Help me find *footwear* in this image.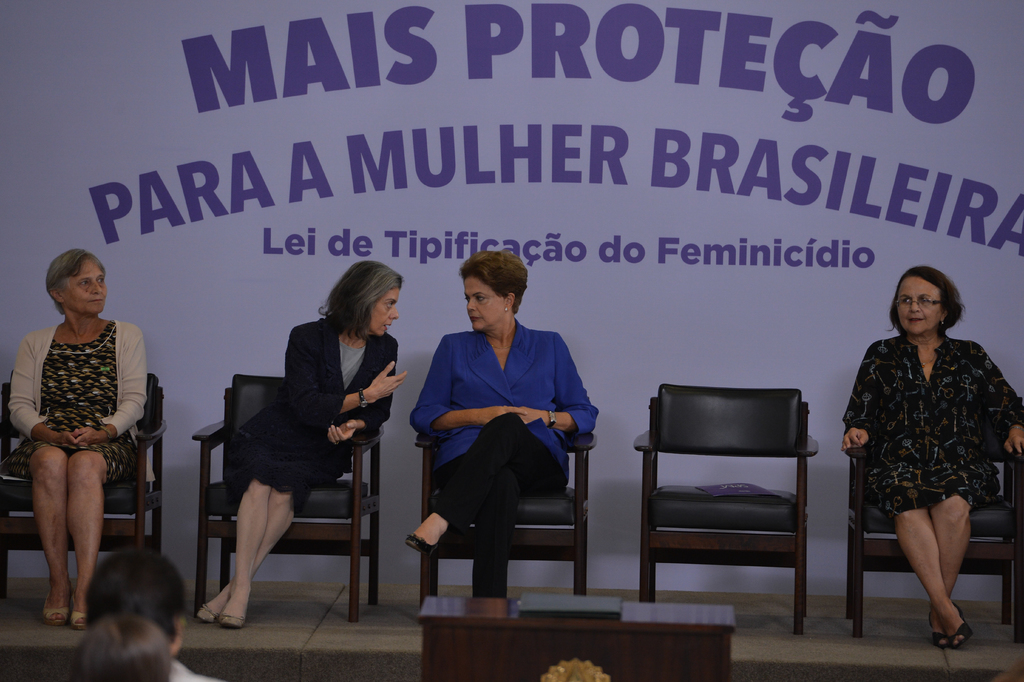
Found it: rect(218, 592, 249, 628).
